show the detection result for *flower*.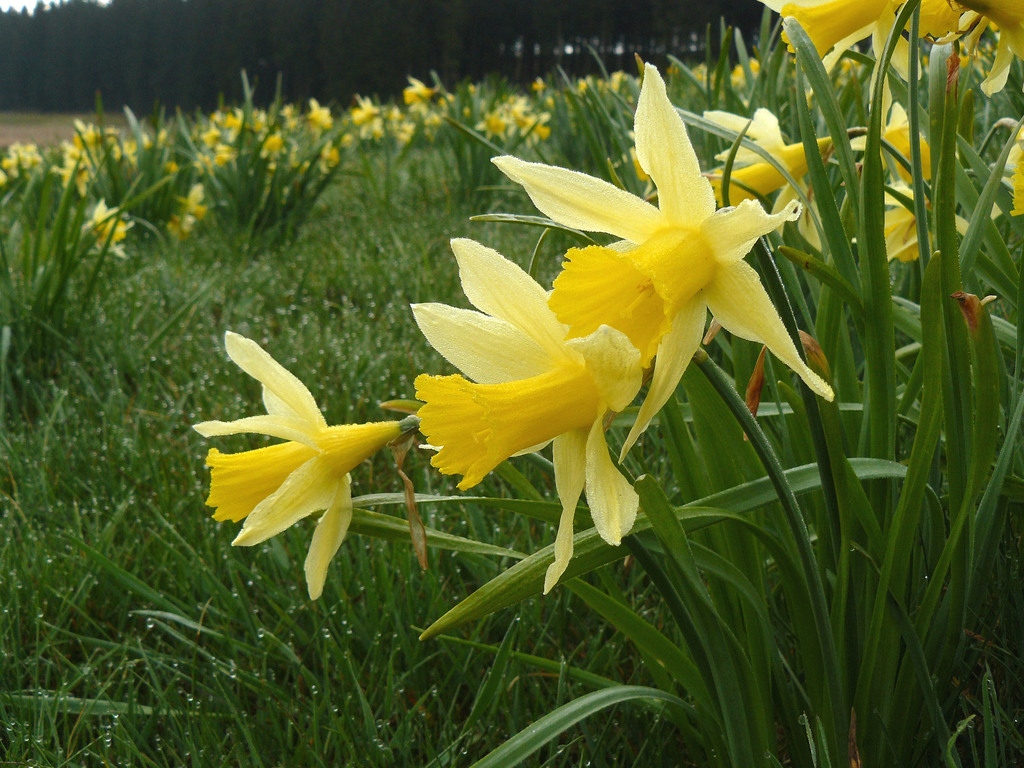
x1=501 y1=74 x2=818 y2=440.
